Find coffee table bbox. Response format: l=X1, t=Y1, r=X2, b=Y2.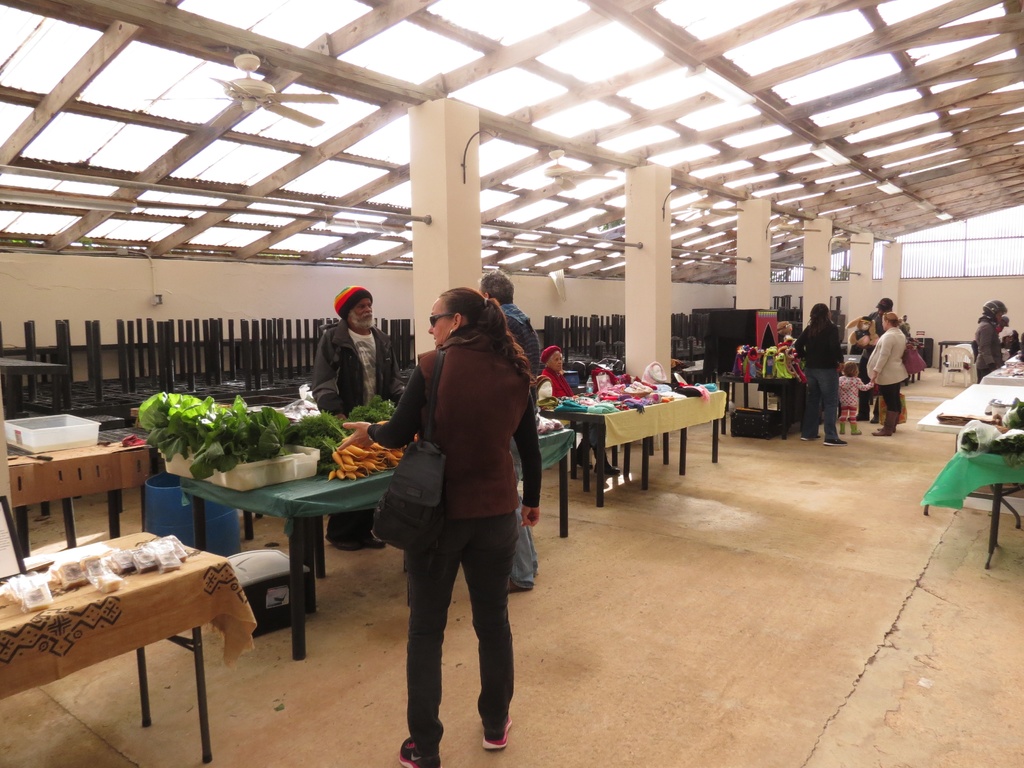
l=166, t=431, r=575, b=652.
